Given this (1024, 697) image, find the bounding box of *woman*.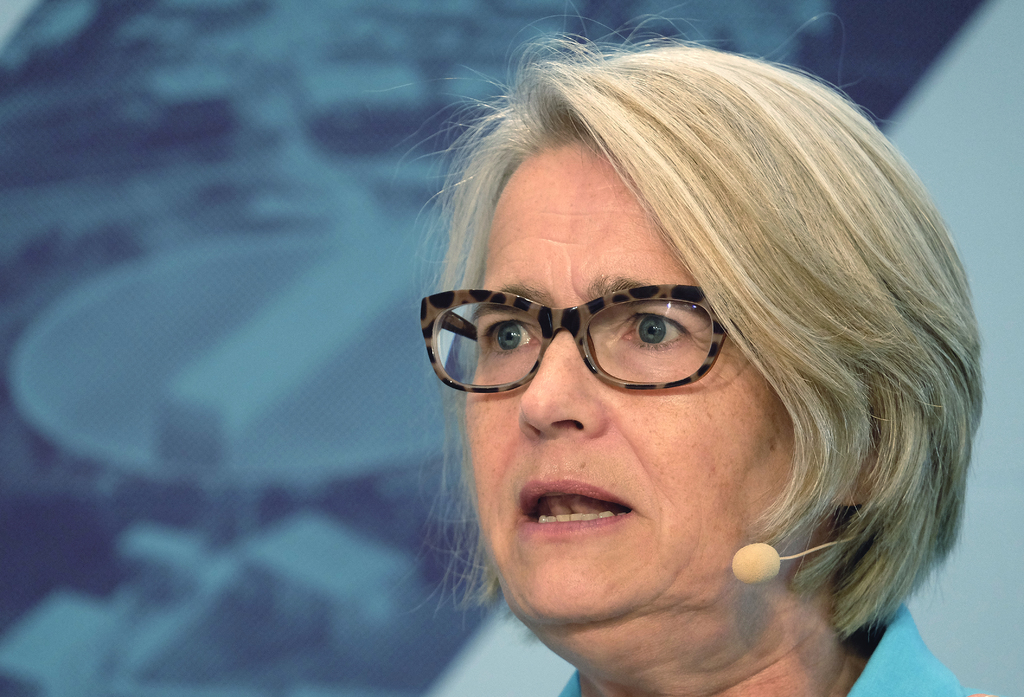
bbox=[328, 61, 1014, 679].
